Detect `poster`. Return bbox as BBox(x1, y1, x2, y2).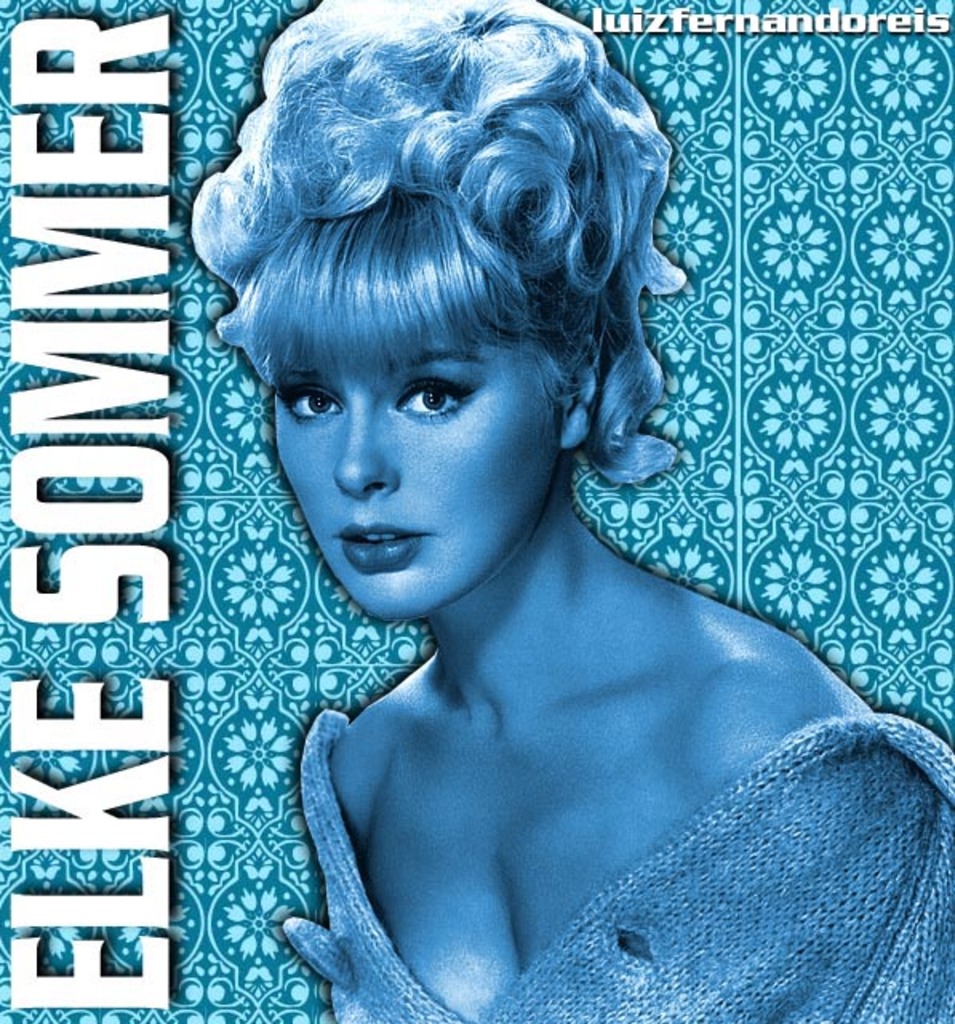
BBox(0, 0, 953, 1022).
